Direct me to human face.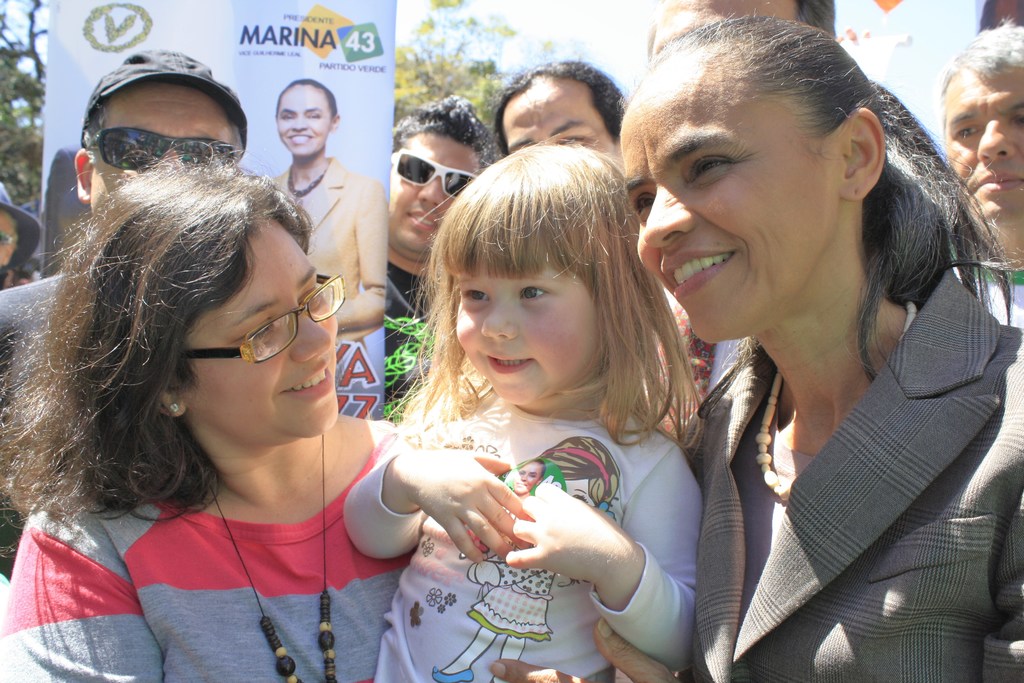
Direction: detection(90, 93, 242, 211).
